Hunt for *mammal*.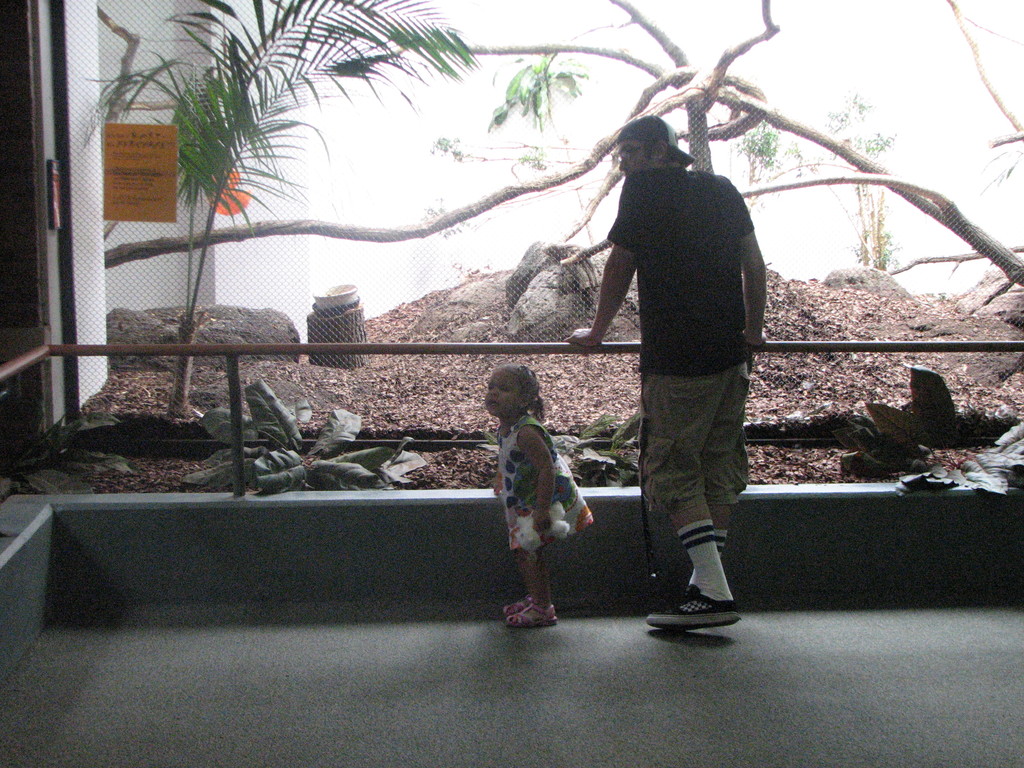
Hunted down at {"left": 488, "top": 360, "right": 594, "bottom": 631}.
